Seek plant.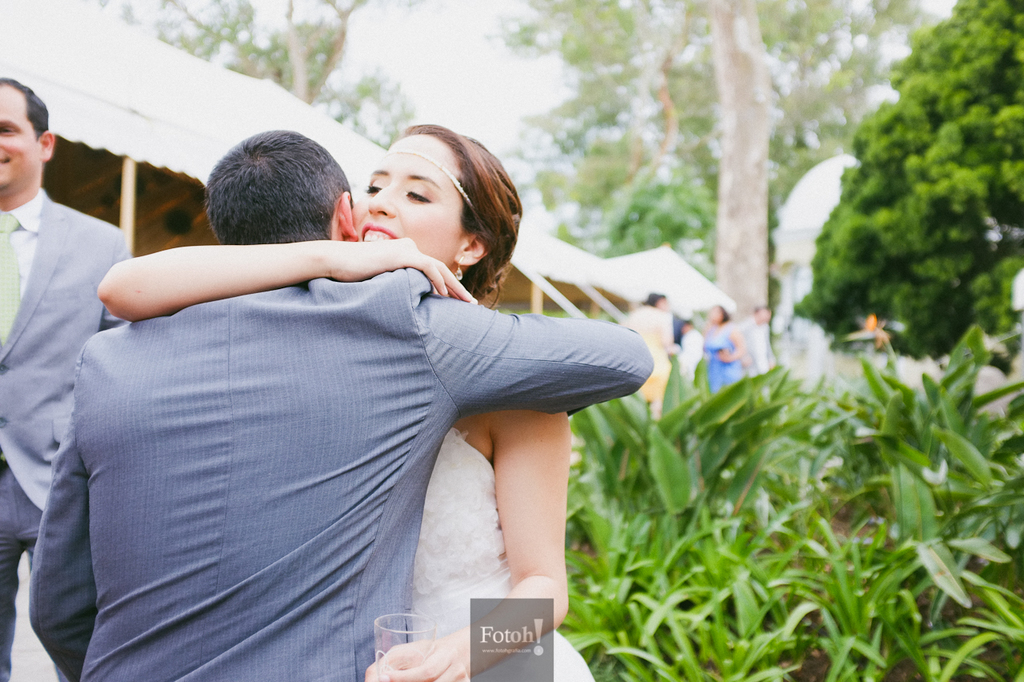
<box>578,308,1013,649</box>.
